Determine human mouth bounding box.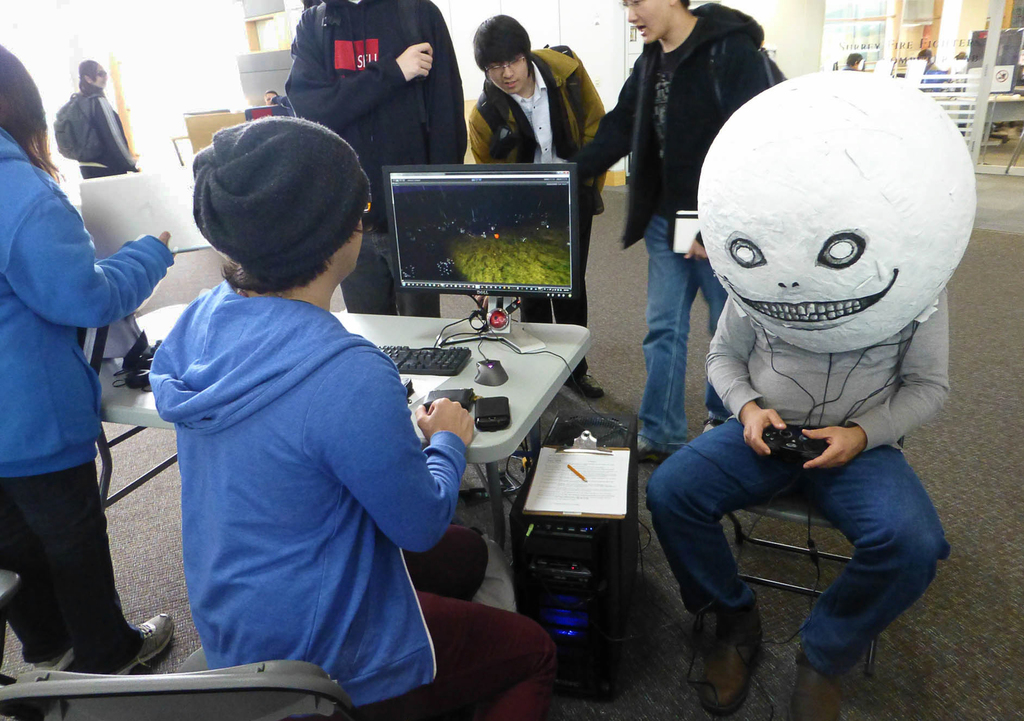
Determined: Rect(721, 264, 899, 323).
